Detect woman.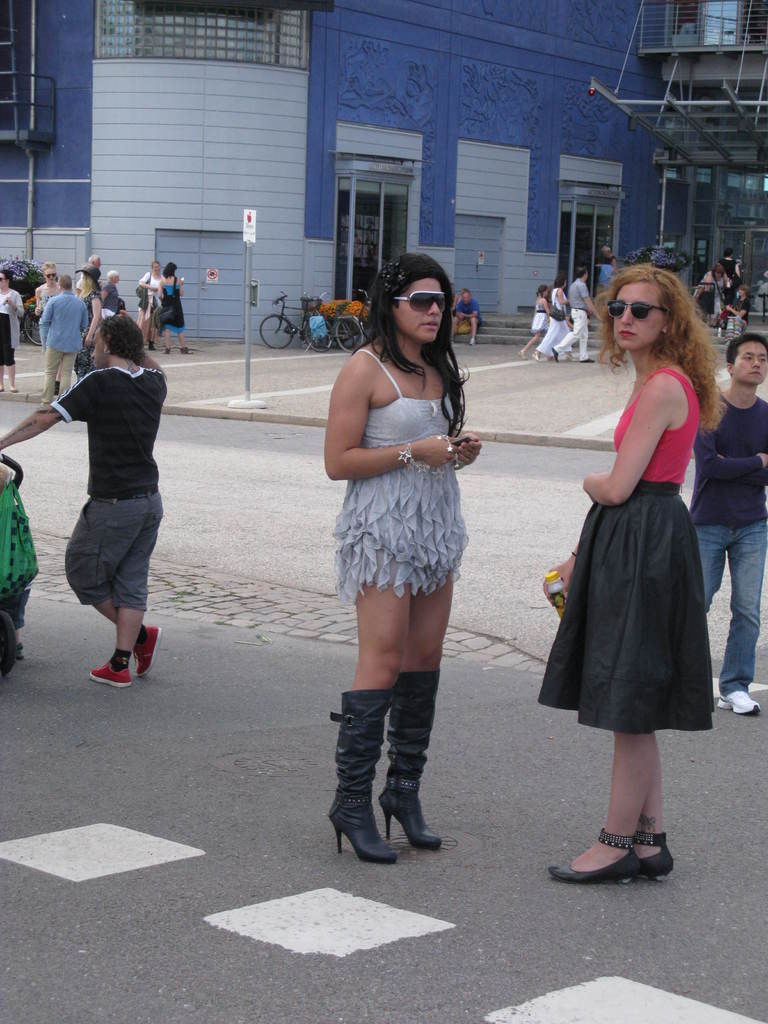
Detected at l=75, t=265, r=102, b=387.
